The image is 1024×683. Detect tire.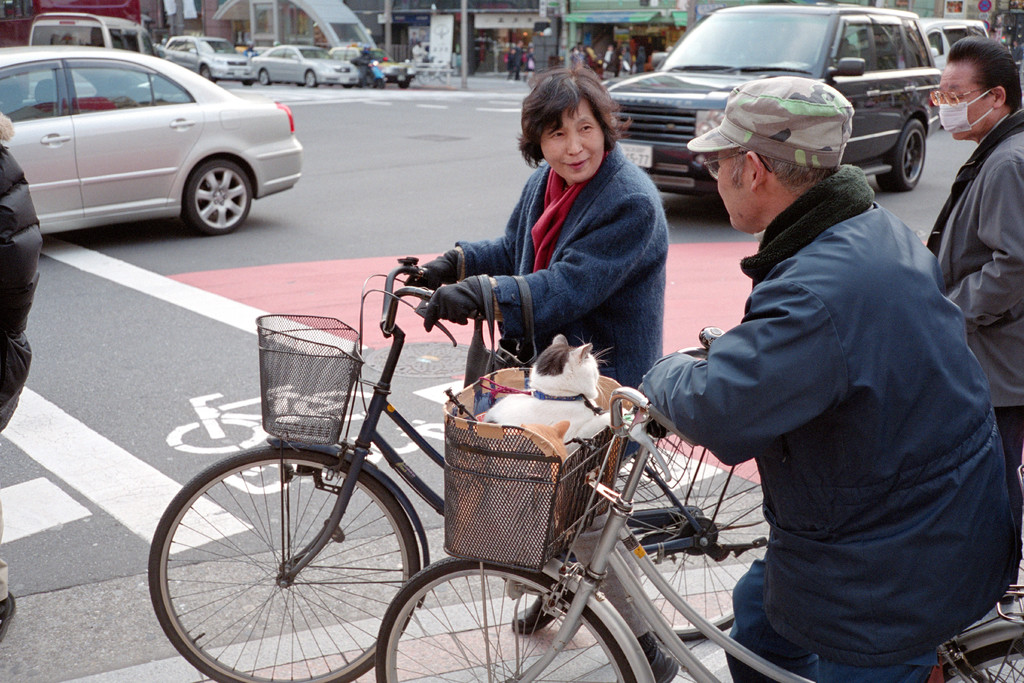
Detection: bbox(185, 158, 253, 233).
